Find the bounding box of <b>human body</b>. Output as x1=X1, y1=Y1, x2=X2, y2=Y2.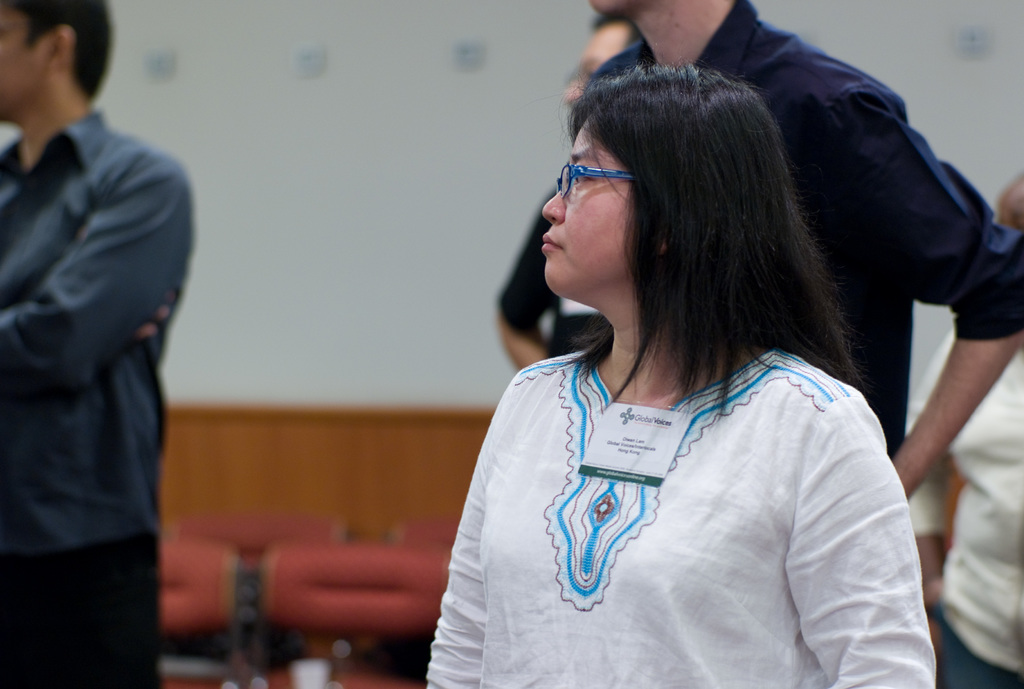
x1=0, y1=0, x2=196, y2=688.
